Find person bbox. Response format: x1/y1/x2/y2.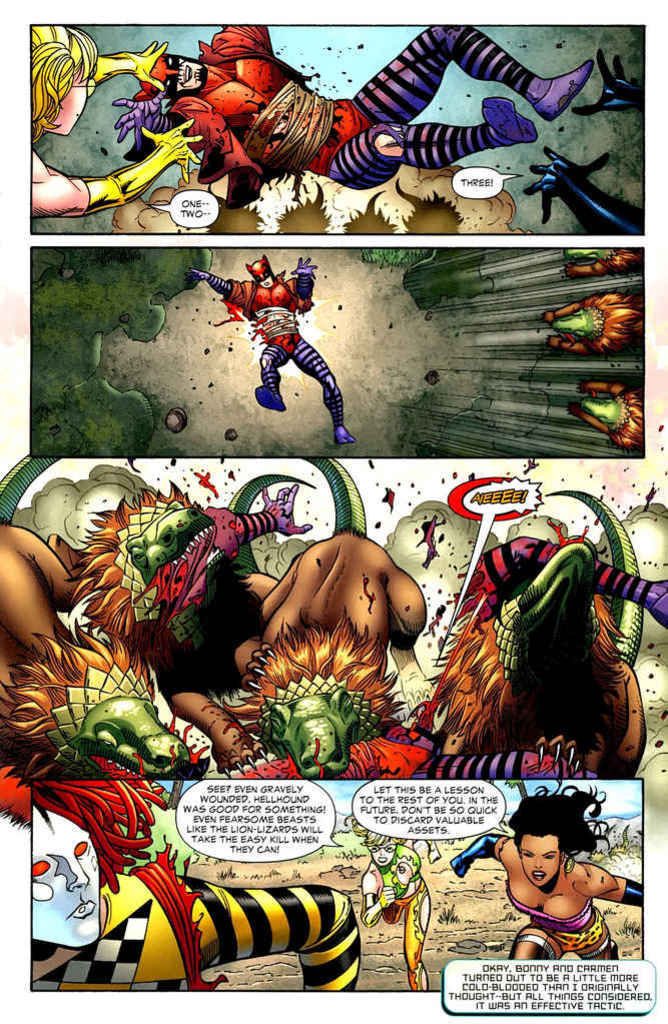
233/239/341/443.
